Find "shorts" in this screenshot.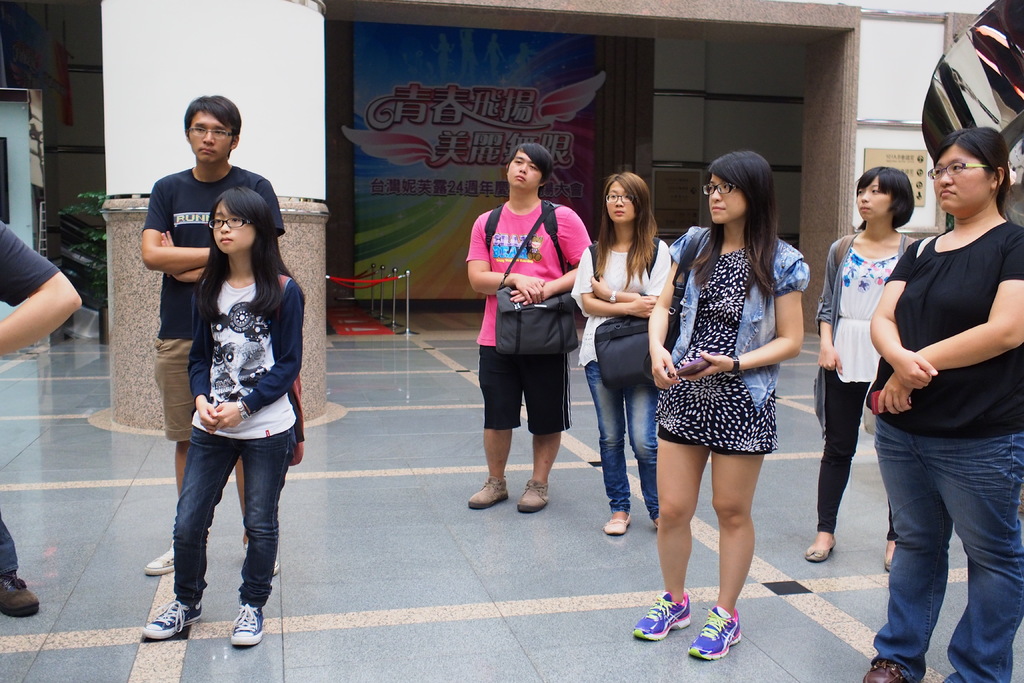
The bounding box for "shorts" is locate(656, 400, 781, 451).
